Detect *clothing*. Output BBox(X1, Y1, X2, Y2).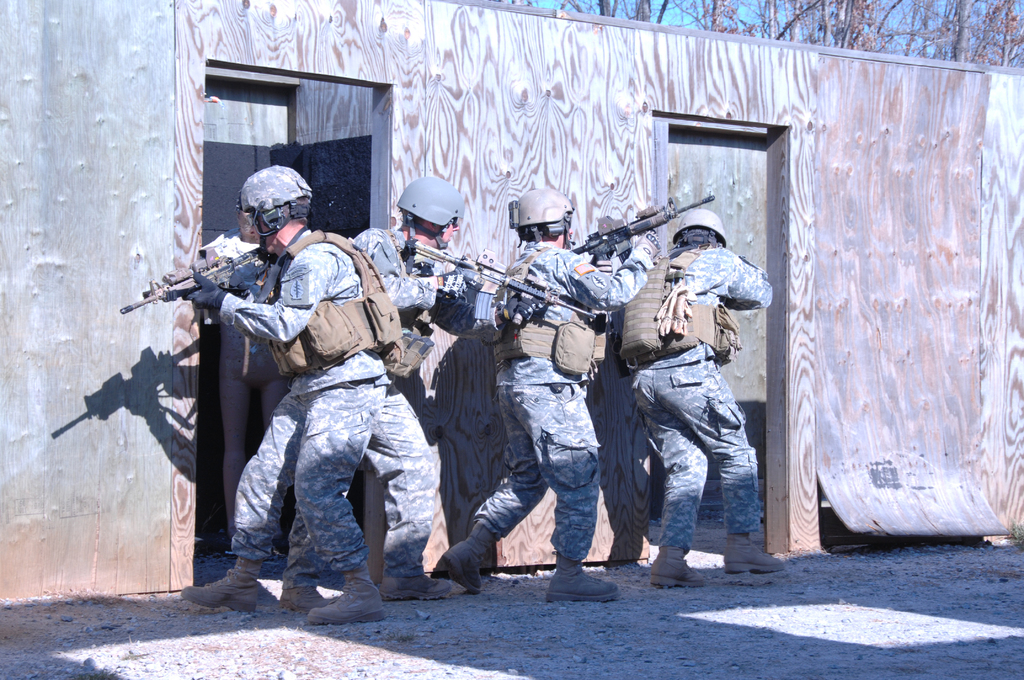
BBox(225, 226, 445, 576).
